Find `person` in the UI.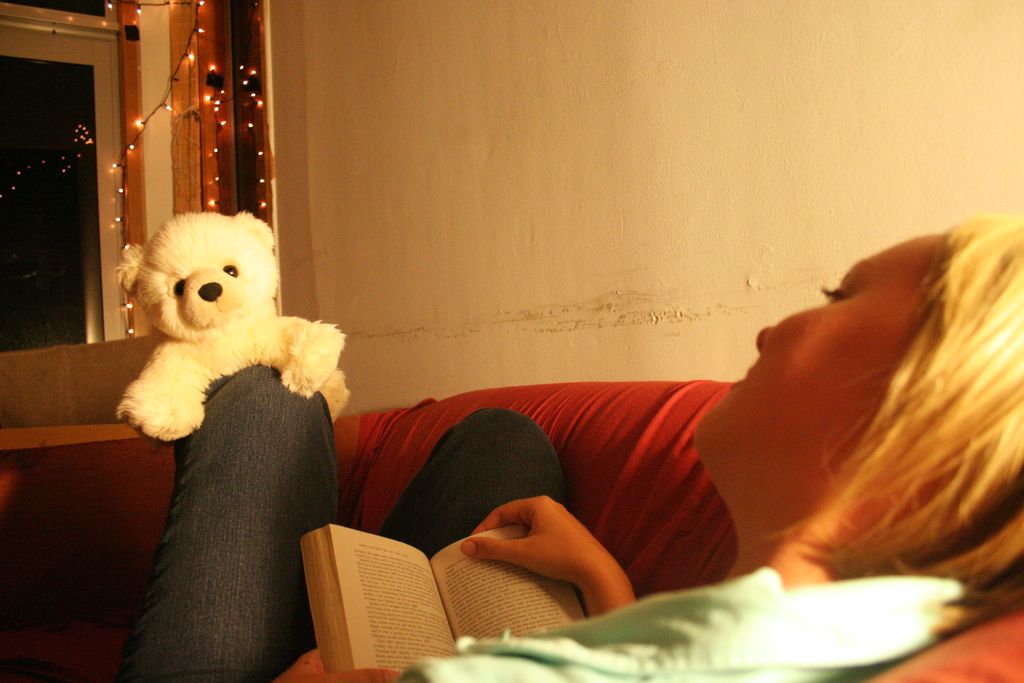
UI element at Rect(116, 215, 1016, 682).
